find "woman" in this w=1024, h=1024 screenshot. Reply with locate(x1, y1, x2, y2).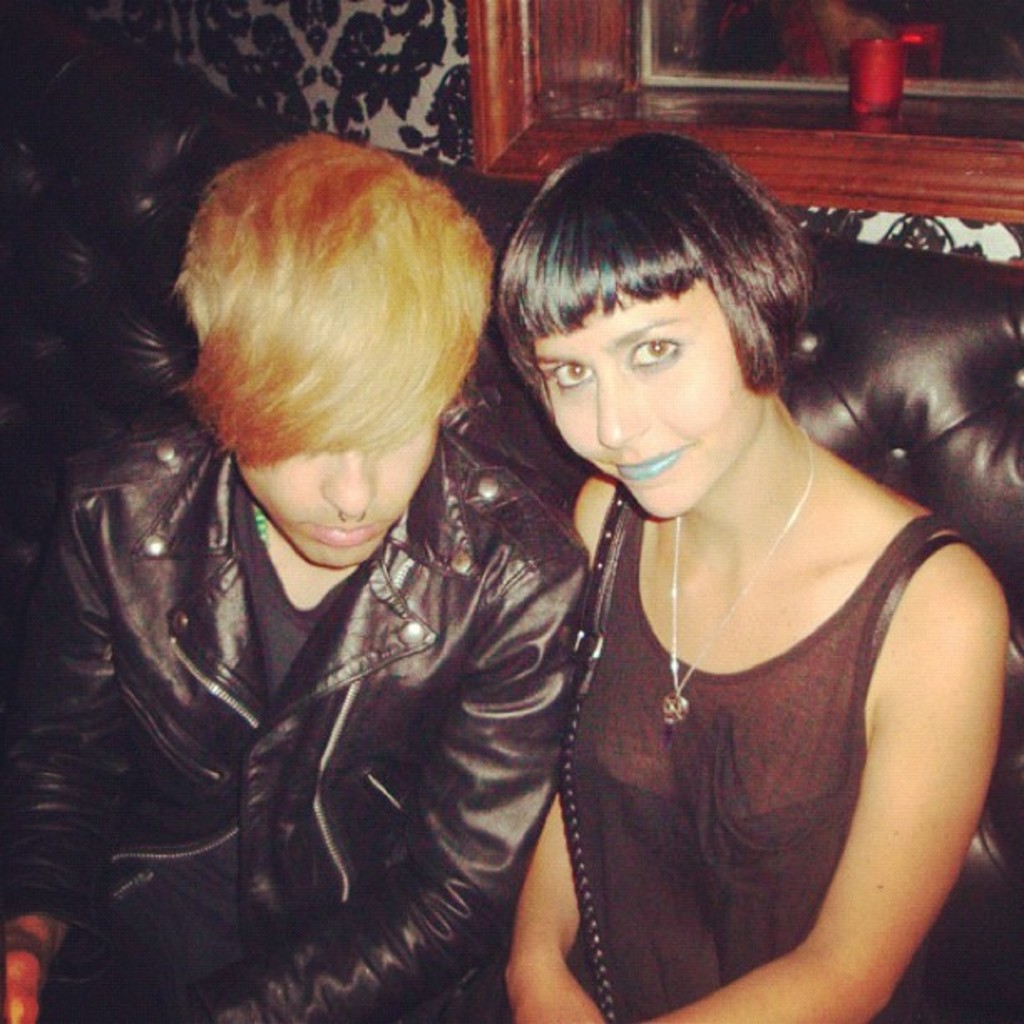
locate(480, 156, 997, 1023).
